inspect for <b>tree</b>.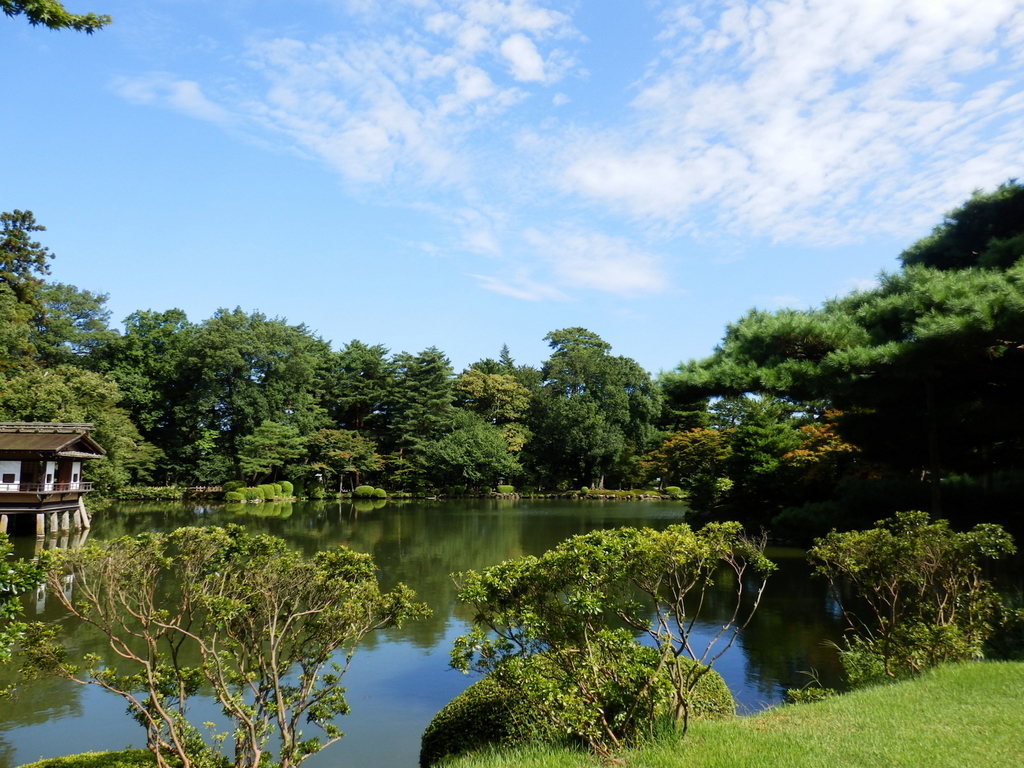
Inspection: (442, 517, 770, 759).
